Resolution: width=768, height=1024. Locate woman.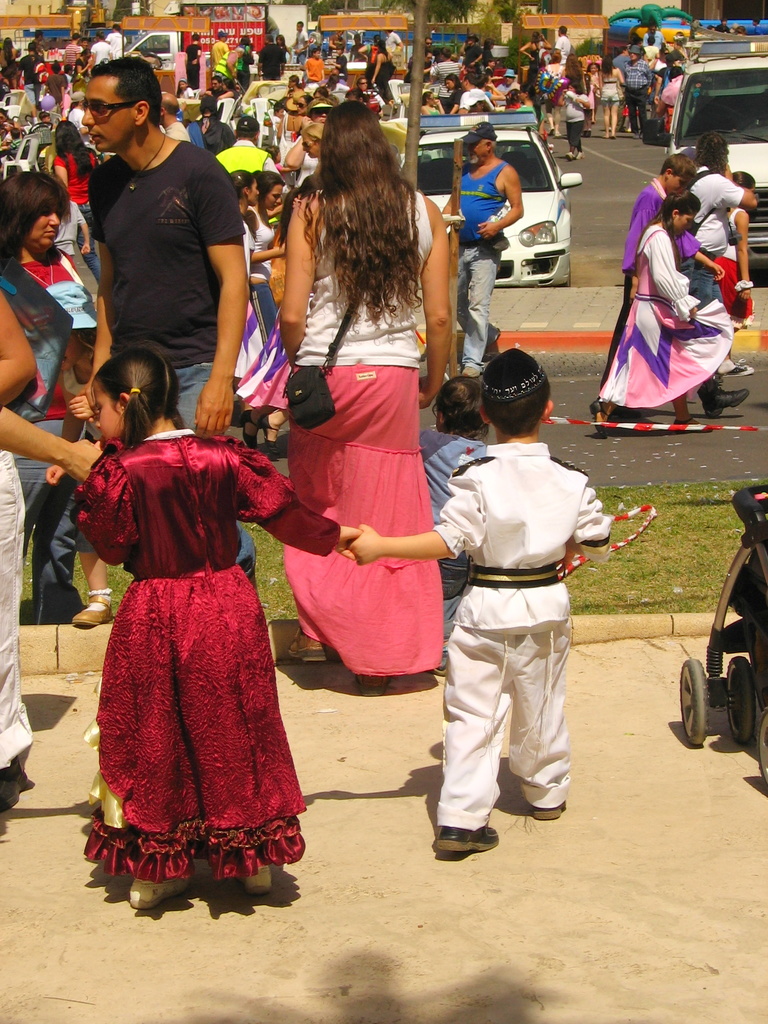
rect(607, 150, 746, 425).
